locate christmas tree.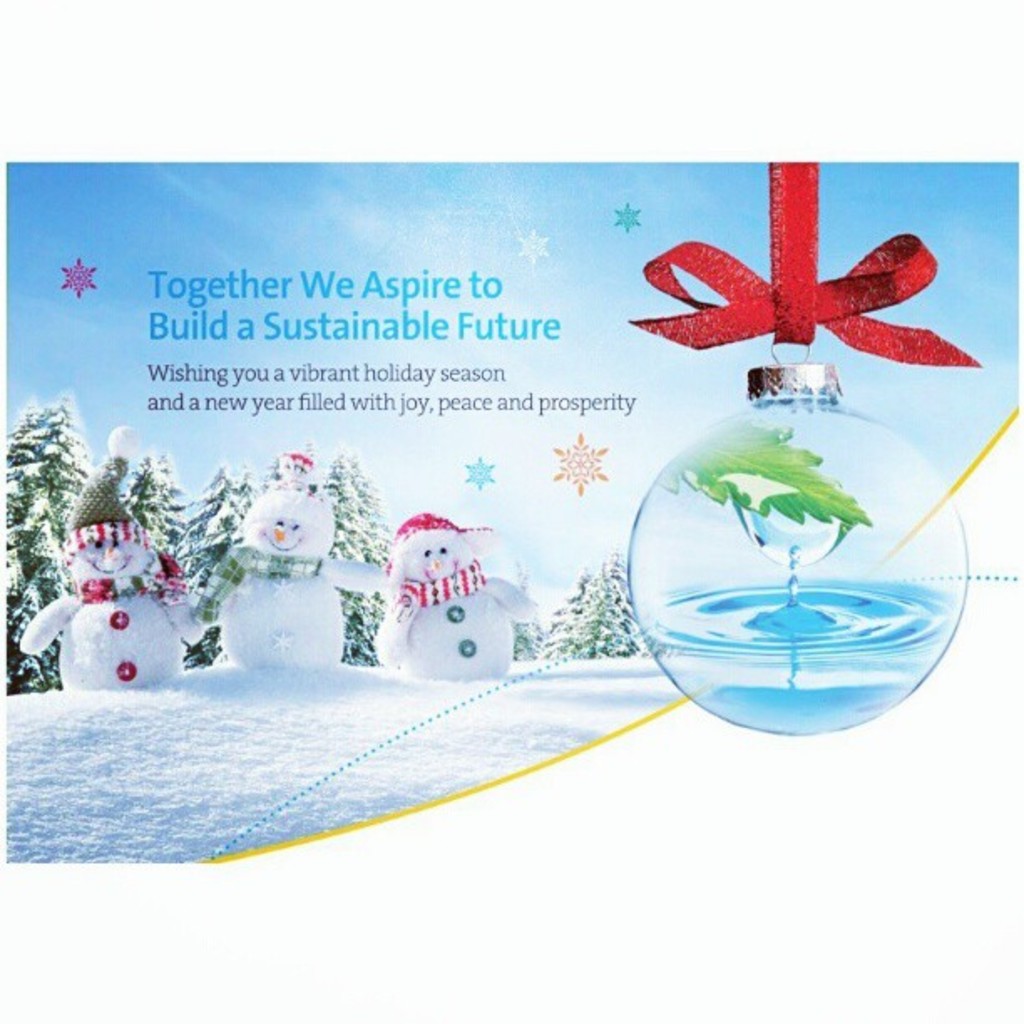
Bounding box: 320, 448, 373, 664.
